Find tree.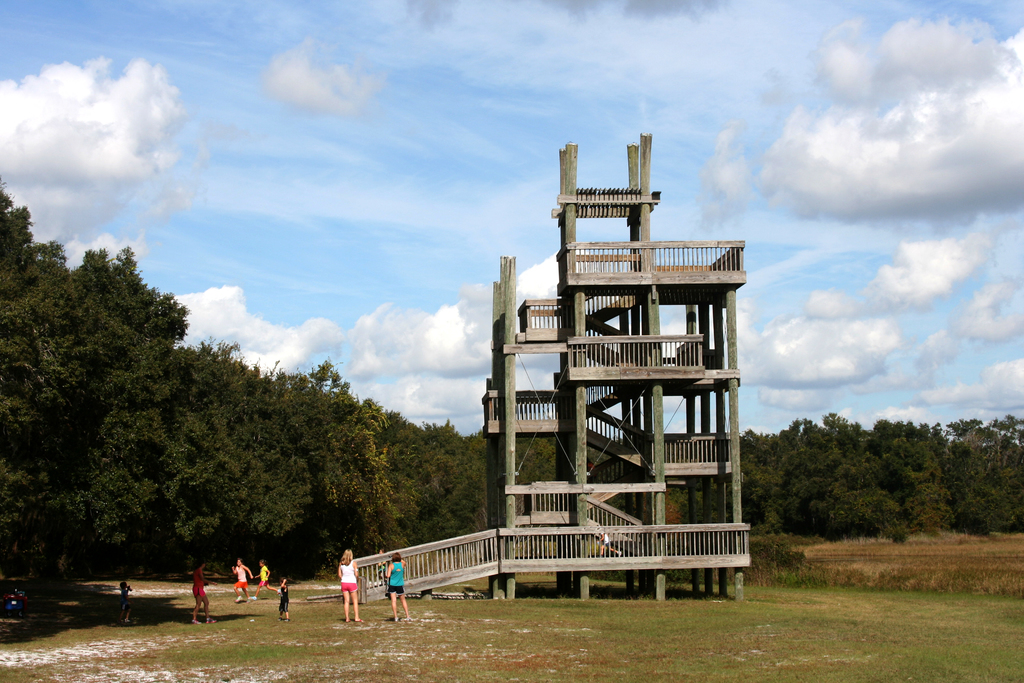
(740,413,830,566).
